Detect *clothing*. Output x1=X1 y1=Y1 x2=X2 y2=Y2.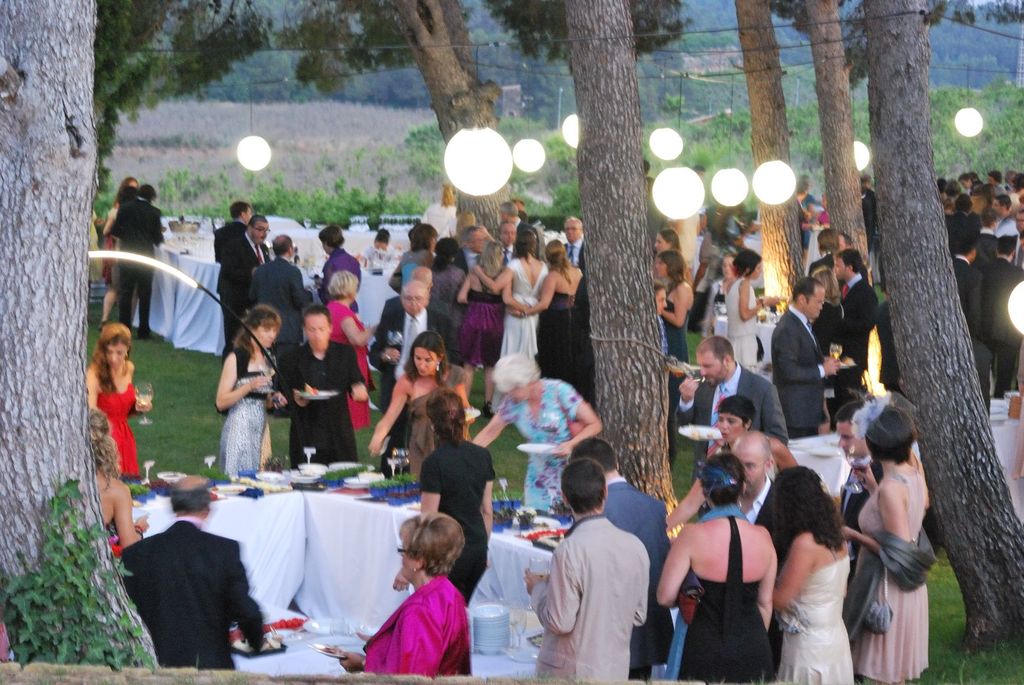
x1=225 y1=347 x2=281 y2=476.
